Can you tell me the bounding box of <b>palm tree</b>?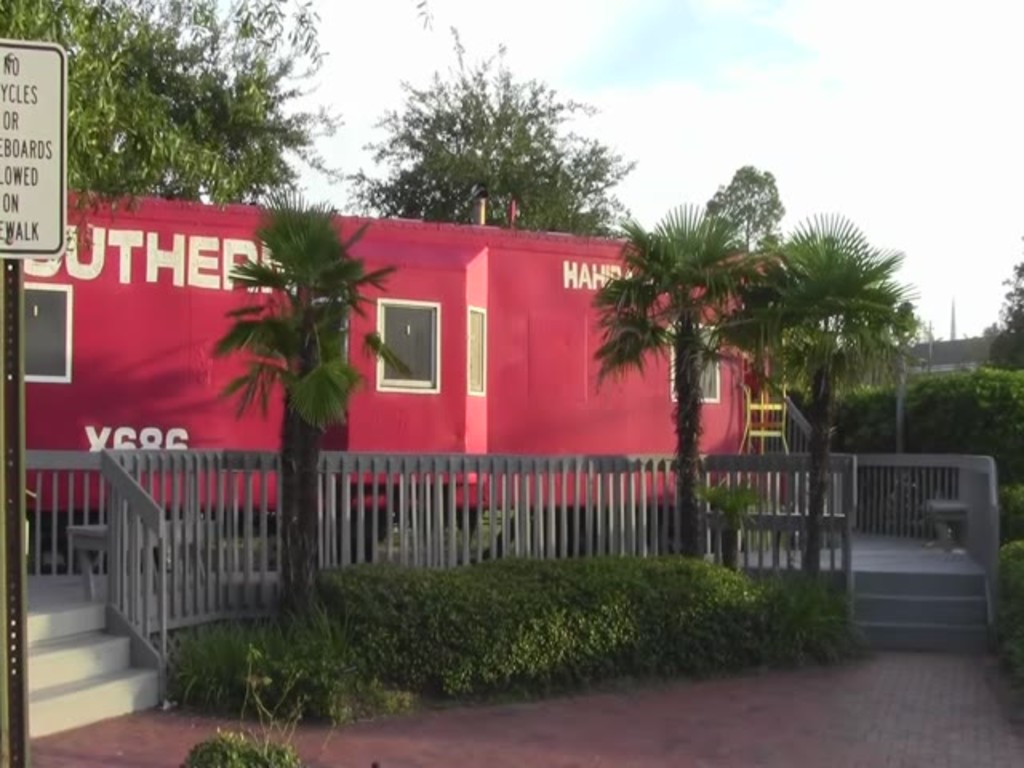
621,206,774,525.
